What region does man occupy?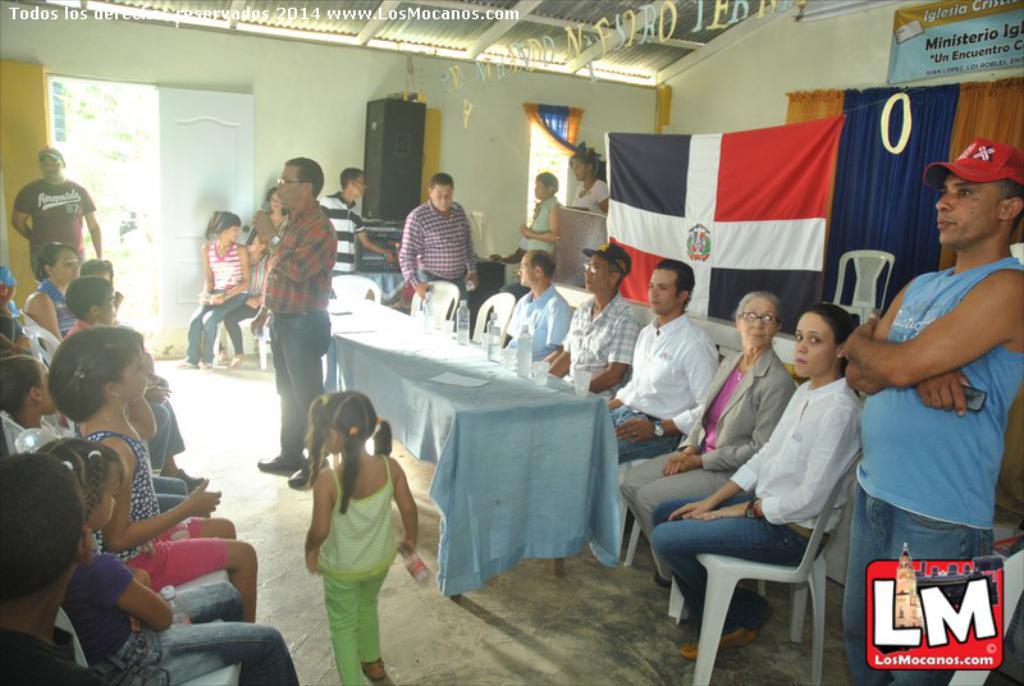
region(9, 146, 102, 284).
